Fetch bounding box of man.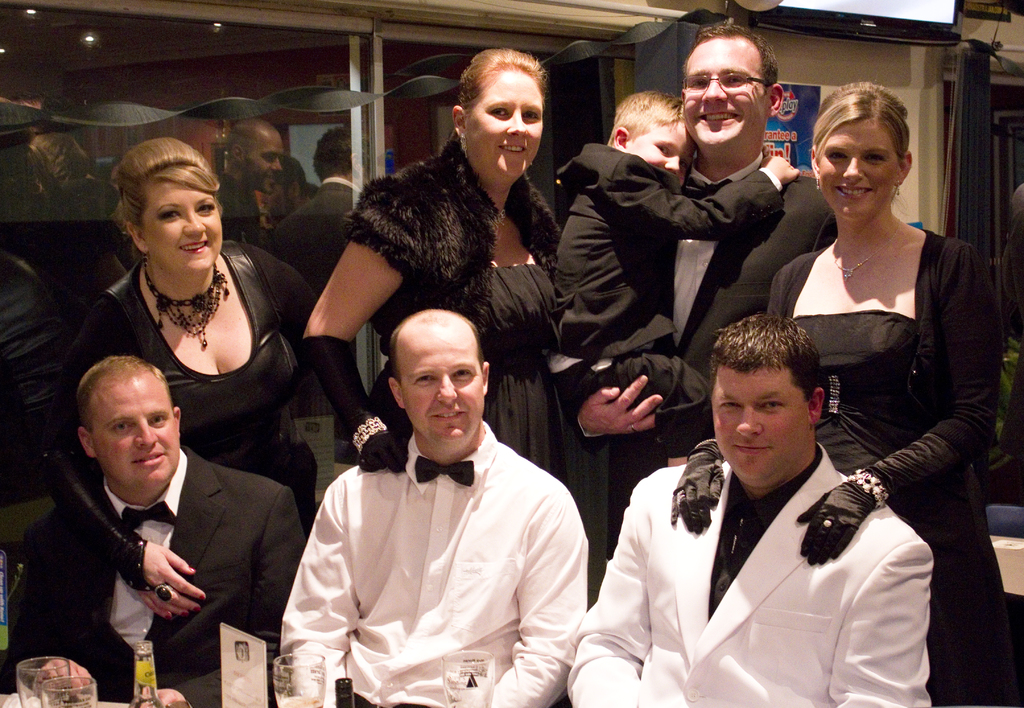
Bbox: <bbox>278, 310, 596, 707</bbox>.
